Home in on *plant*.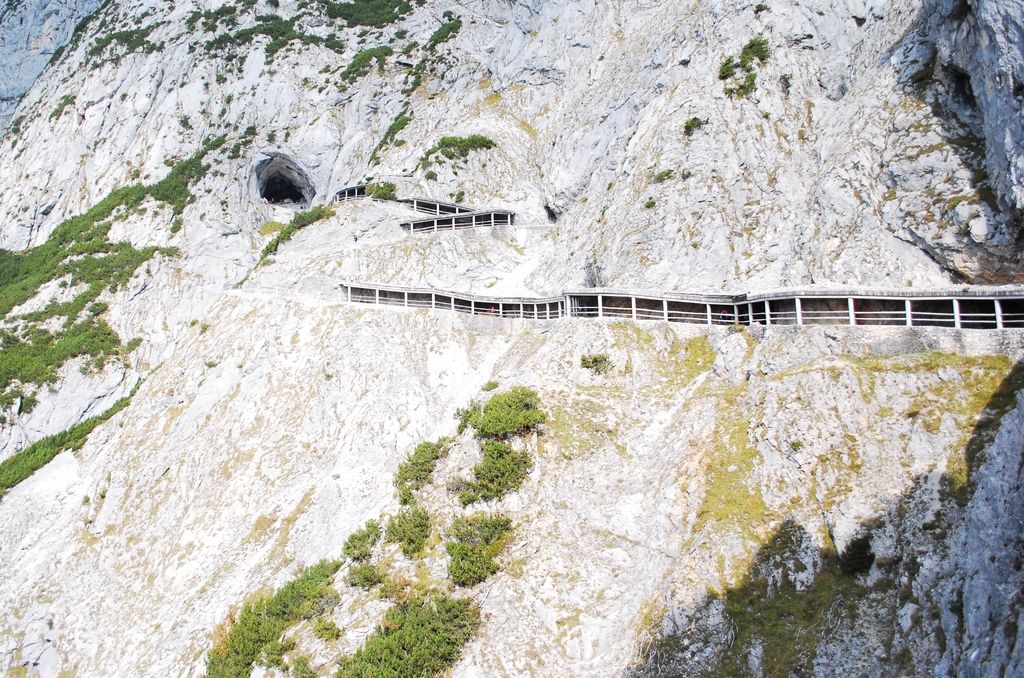
Homed in at bbox=[364, 181, 406, 204].
